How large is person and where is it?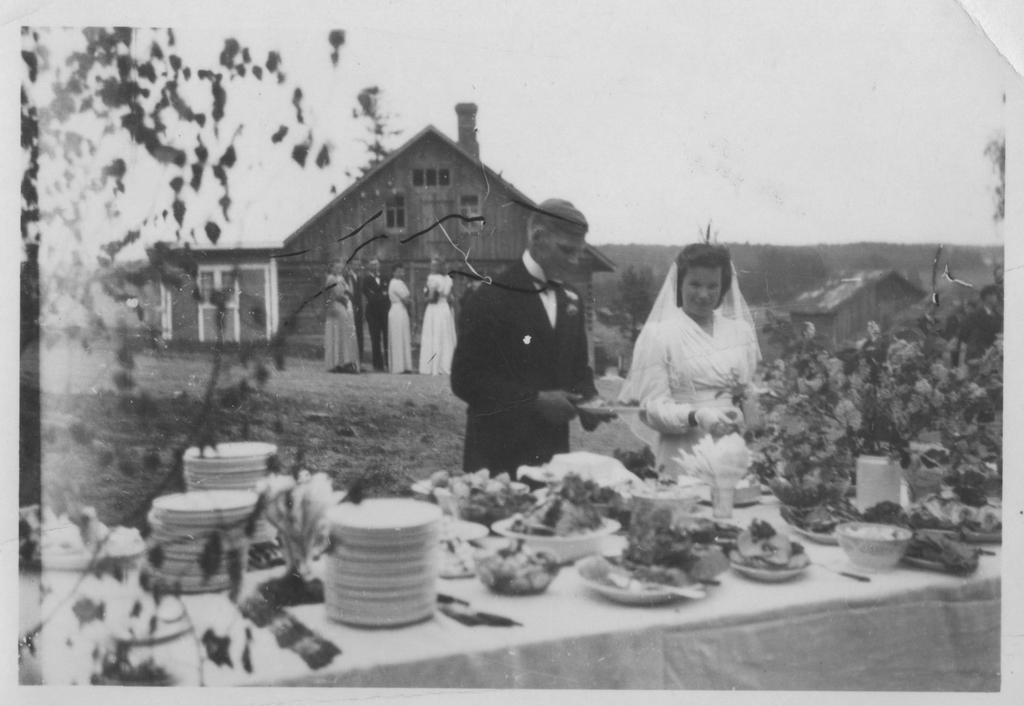
Bounding box: [left=625, top=226, right=771, bottom=470].
